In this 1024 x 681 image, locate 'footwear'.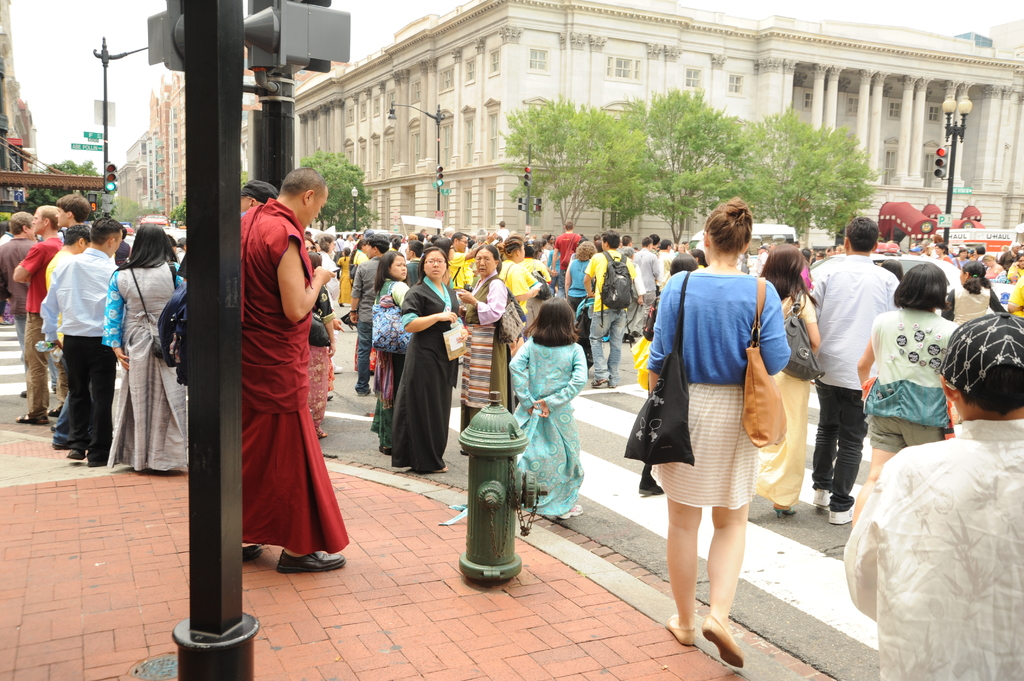
Bounding box: region(703, 612, 745, 669).
